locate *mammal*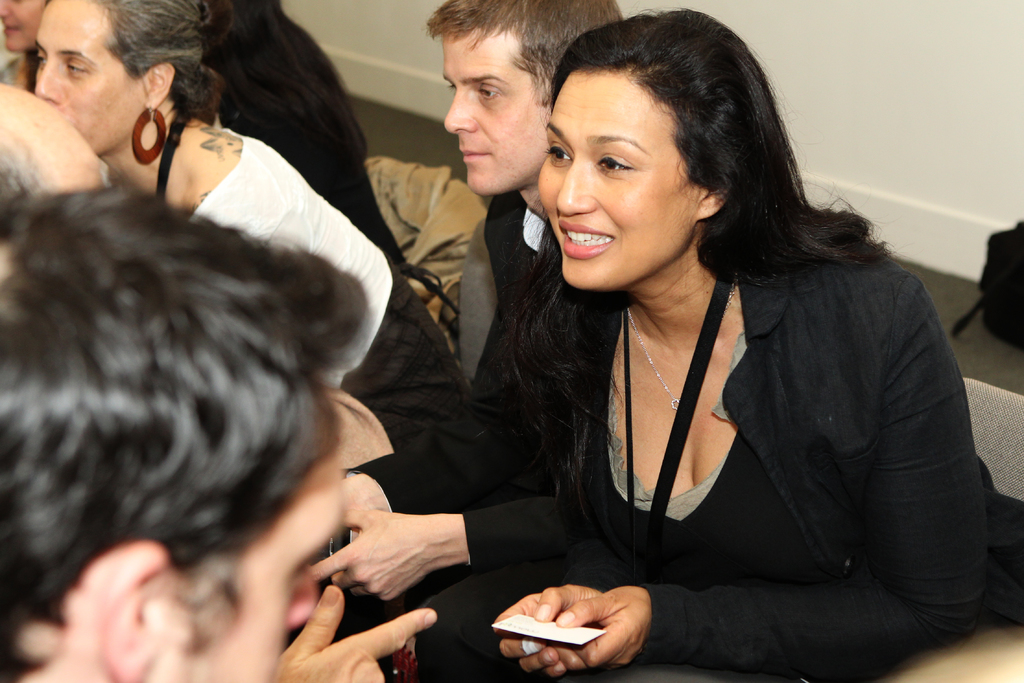
x1=310 y1=3 x2=622 y2=682
